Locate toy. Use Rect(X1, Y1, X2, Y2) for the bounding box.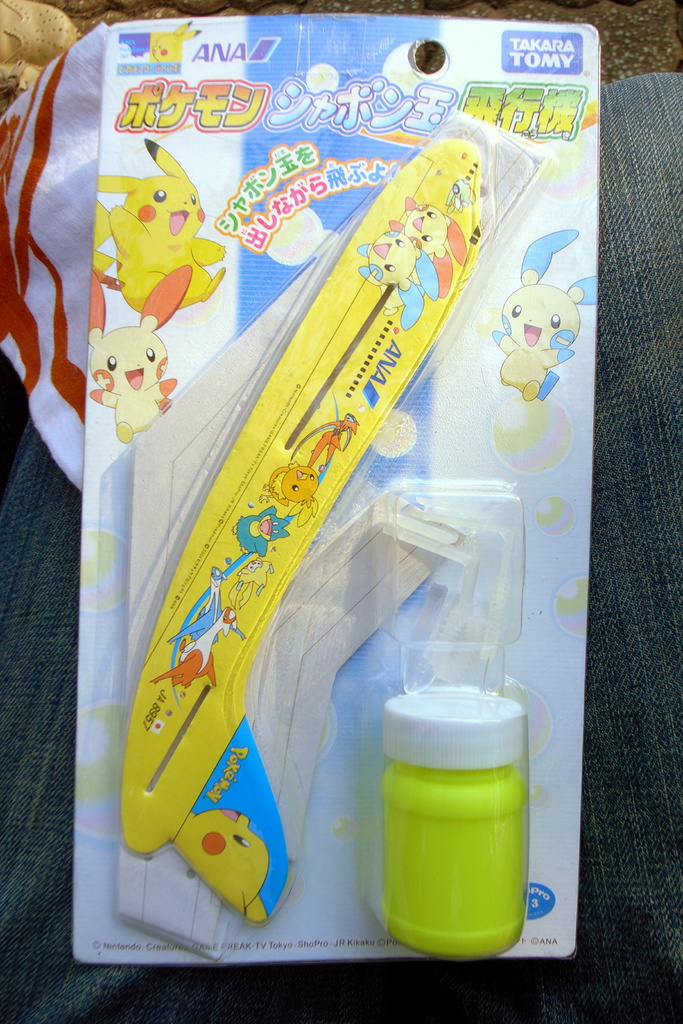
Rect(267, 465, 329, 511).
